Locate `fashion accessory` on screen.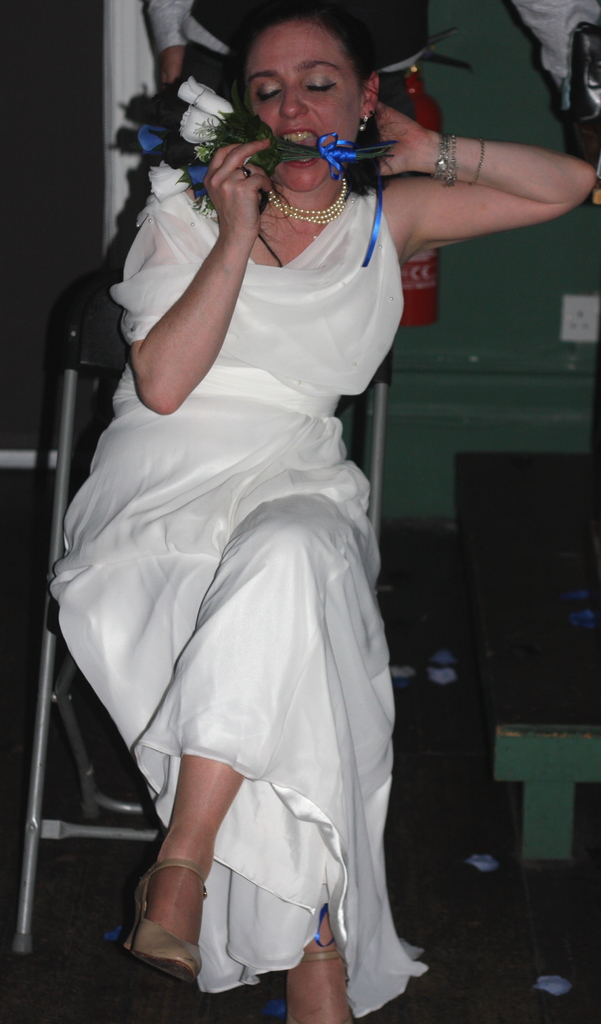
On screen at bbox=(120, 861, 211, 991).
